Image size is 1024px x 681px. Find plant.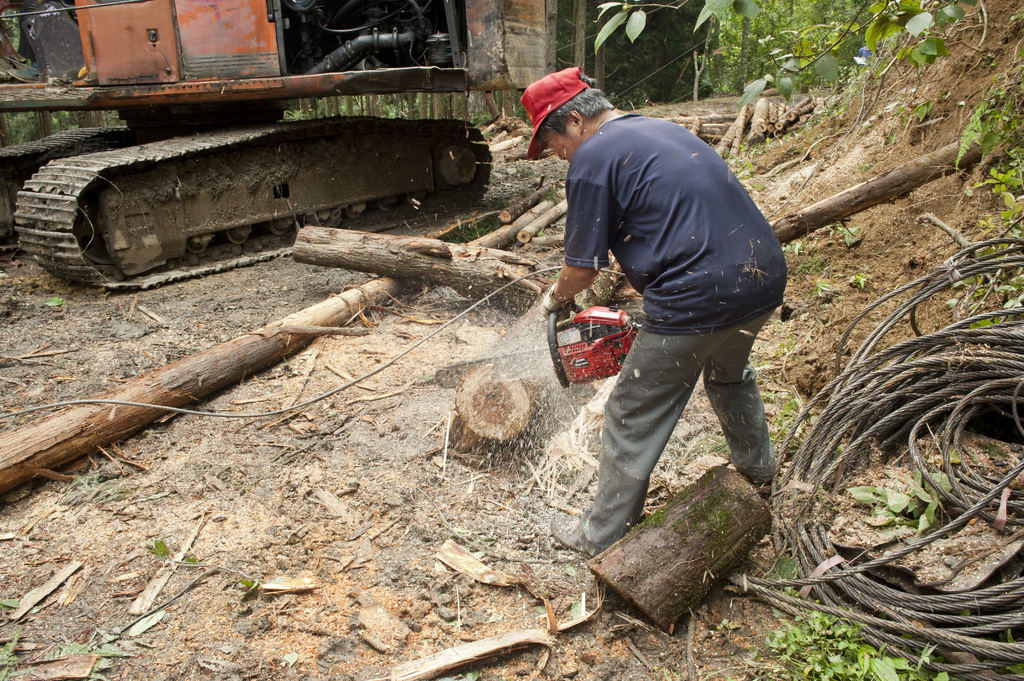
[x1=813, y1=481, x2=844, y2=513].
